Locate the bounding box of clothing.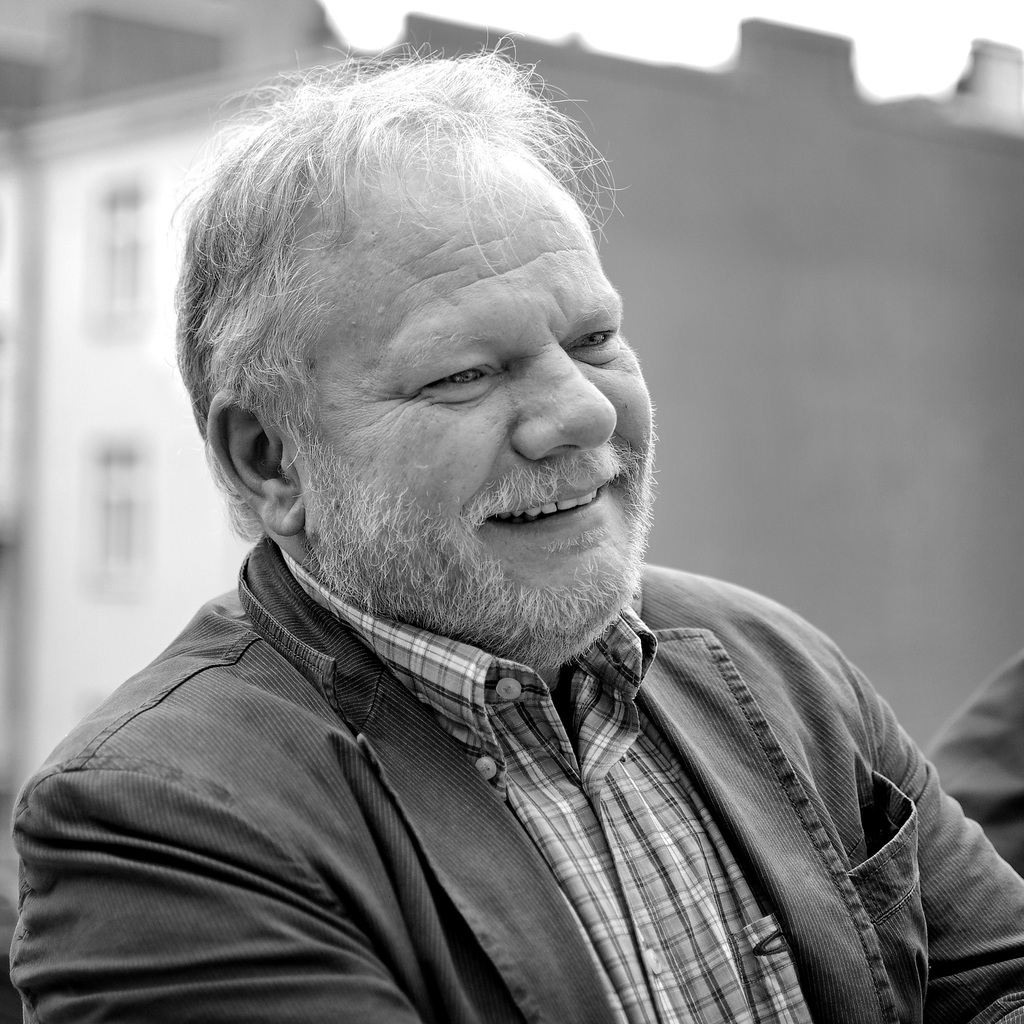
Bounding box: 0:486:1006:1003.
